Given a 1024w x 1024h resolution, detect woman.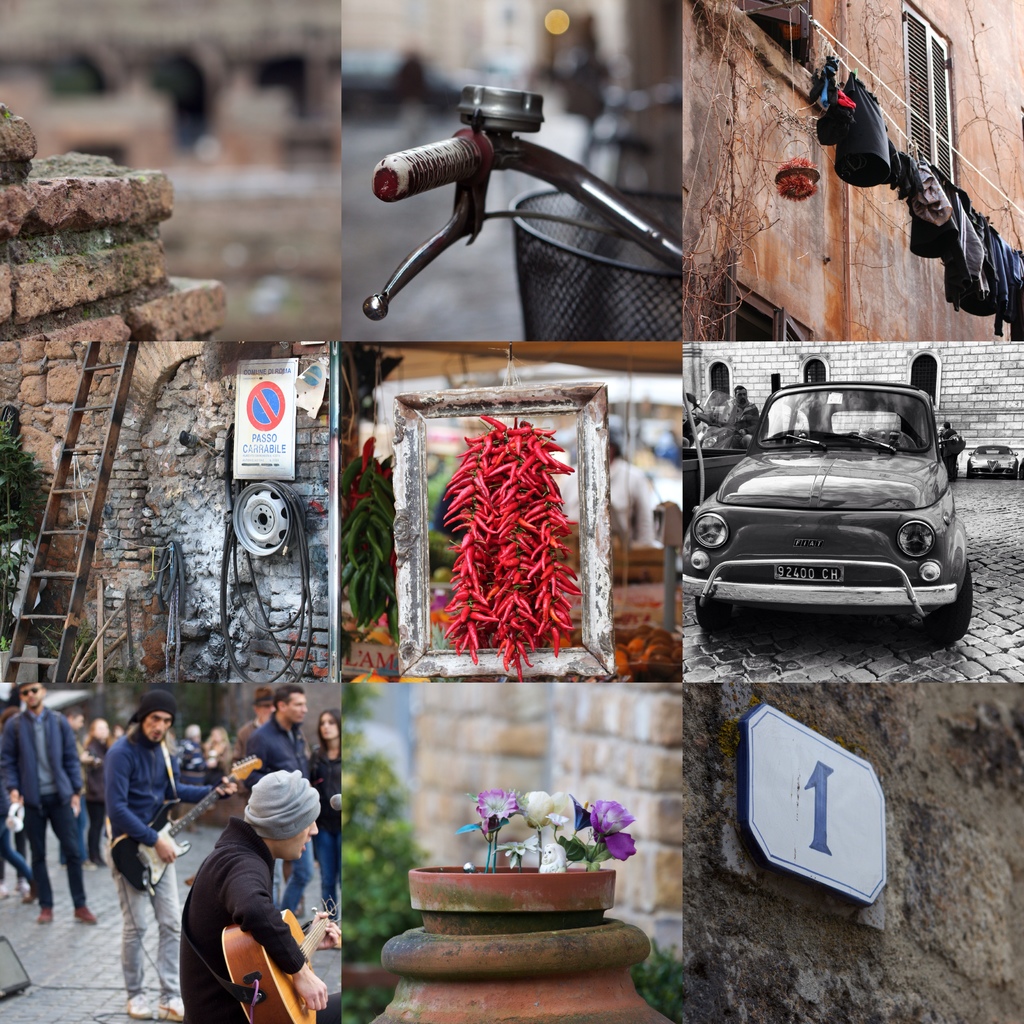
<region>303, 707, 351, 916</region>.
